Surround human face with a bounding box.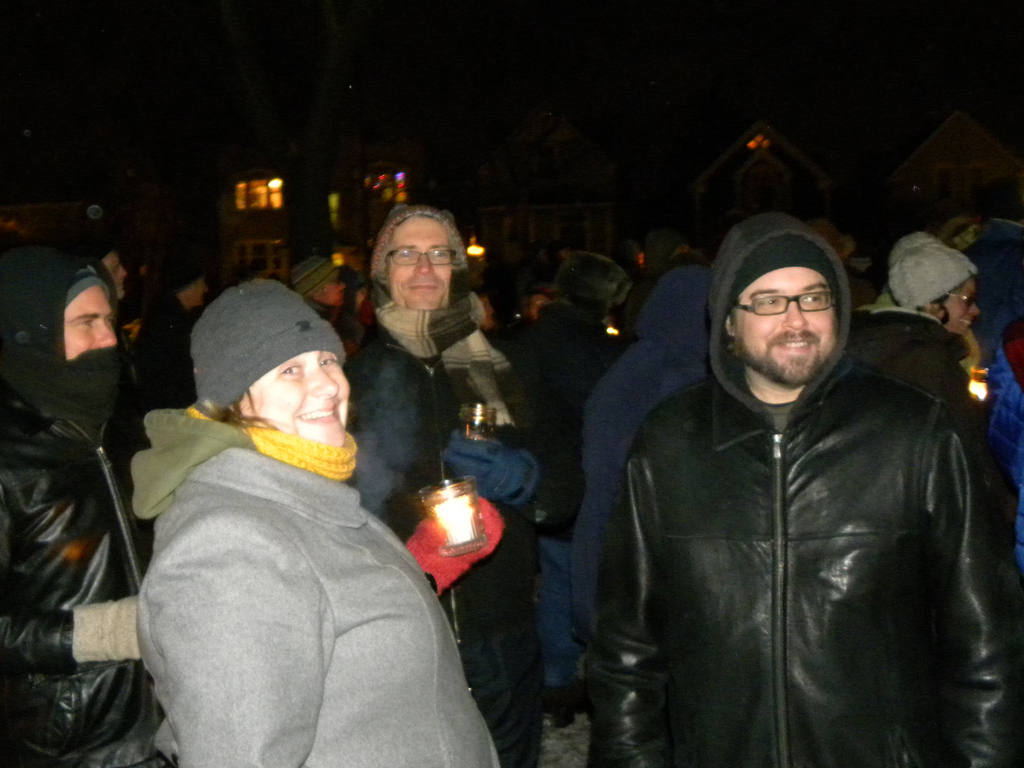
box(738, 269, 840, 377).
